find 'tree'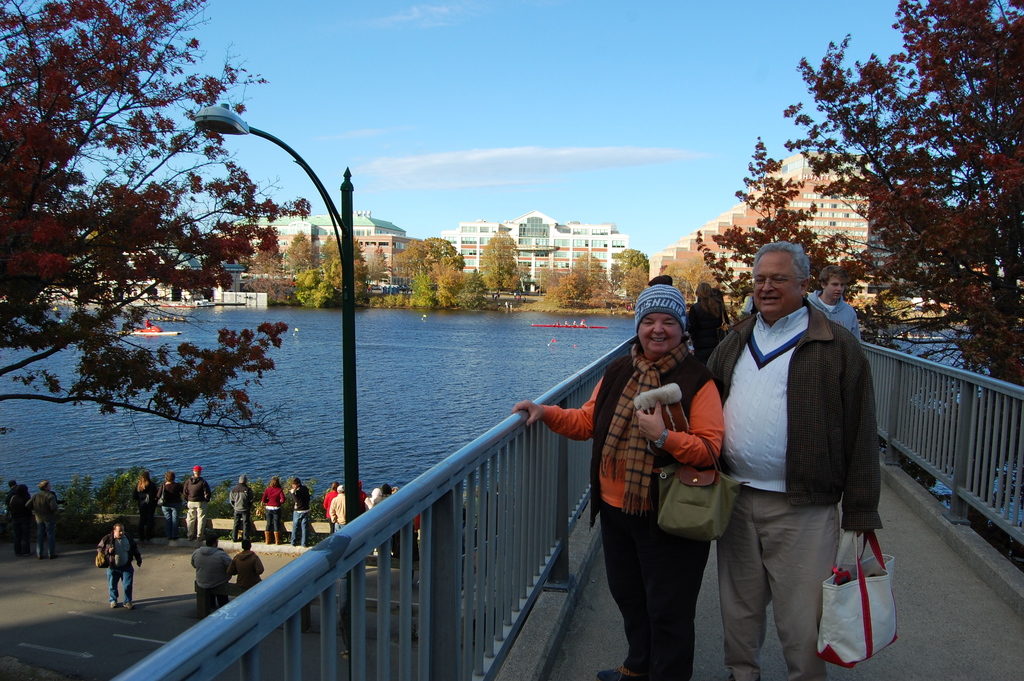
box=[657, 250, 724, 307]
